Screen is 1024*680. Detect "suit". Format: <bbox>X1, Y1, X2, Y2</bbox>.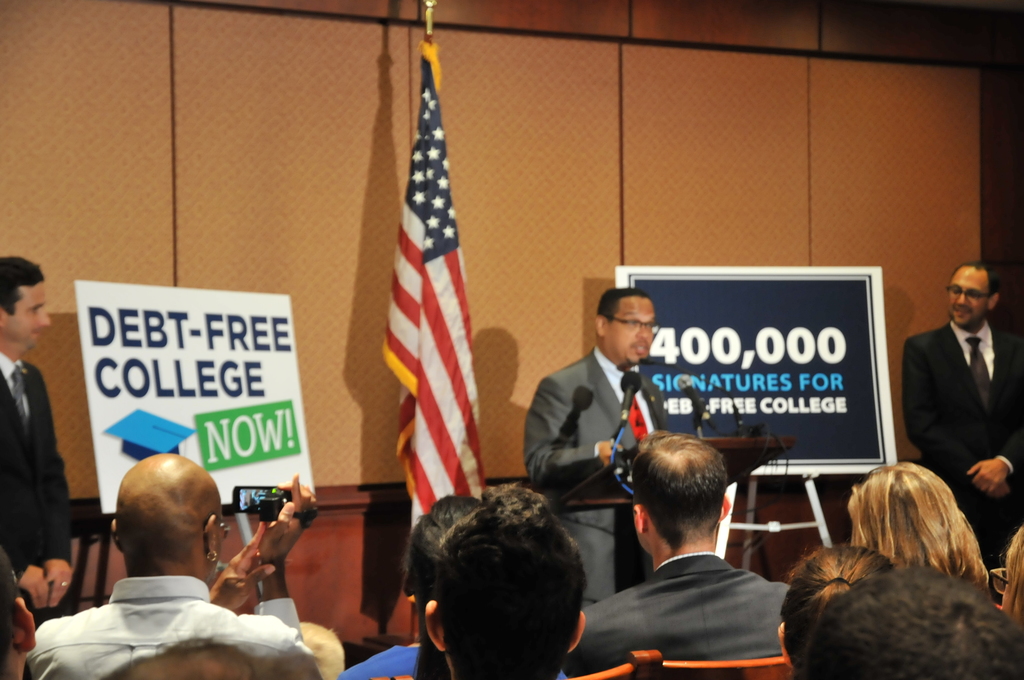
<bbox>559, 549, 794, 679</bbox>.
